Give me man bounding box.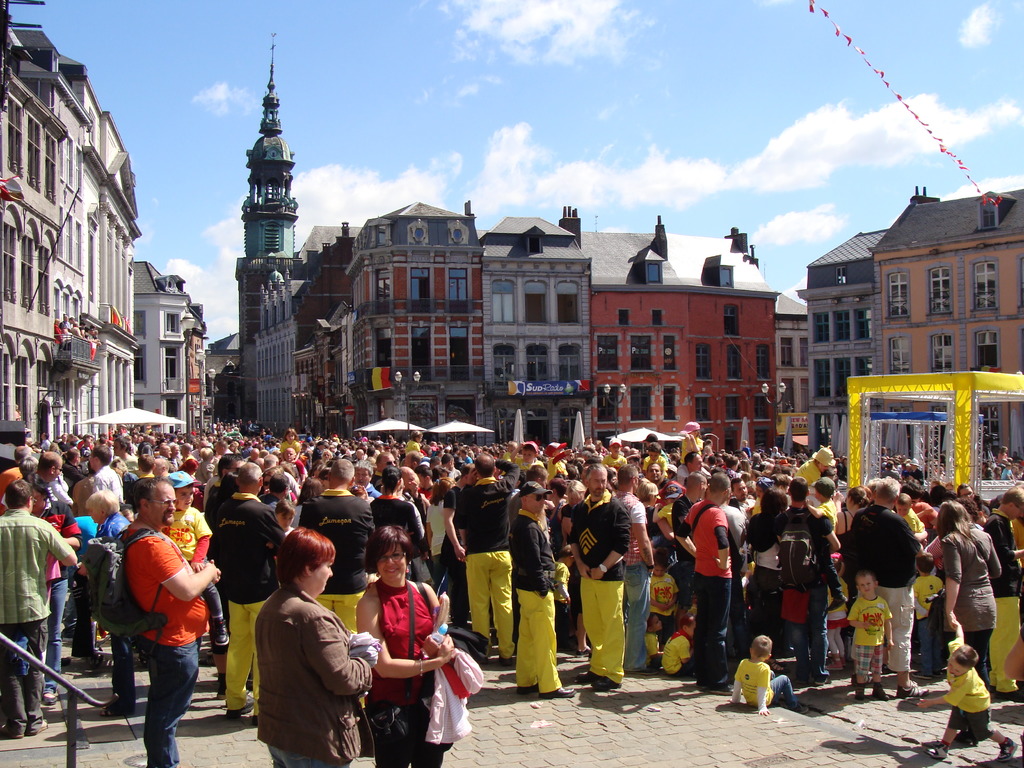
select_region(647, 465, 669, 490).
